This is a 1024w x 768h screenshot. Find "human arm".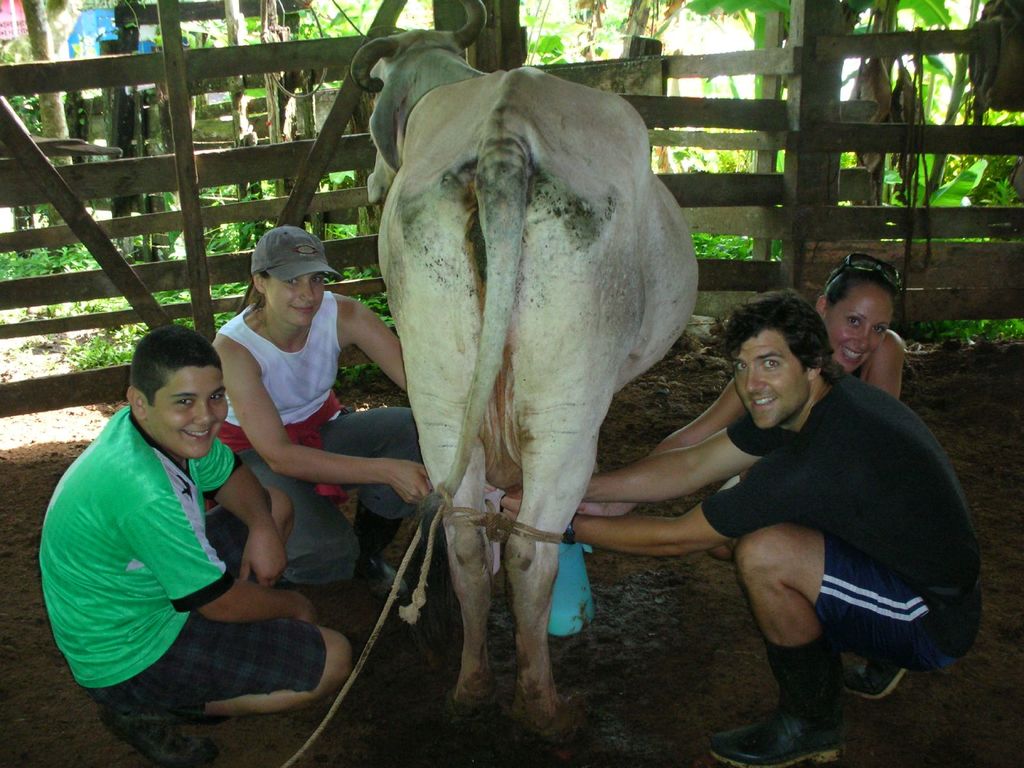
Bounding box: pyautogui.locateOnScreen(216, 337, 433, 502).
